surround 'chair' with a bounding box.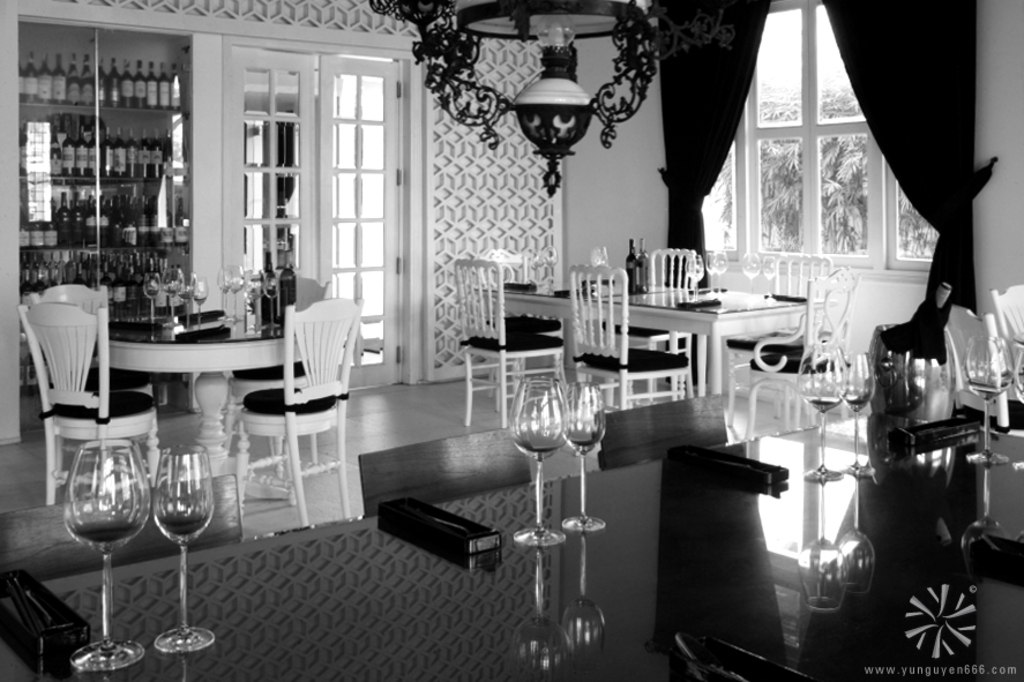
{"left": 592, "top": 249, "right": 694, "bottom": 405}.
